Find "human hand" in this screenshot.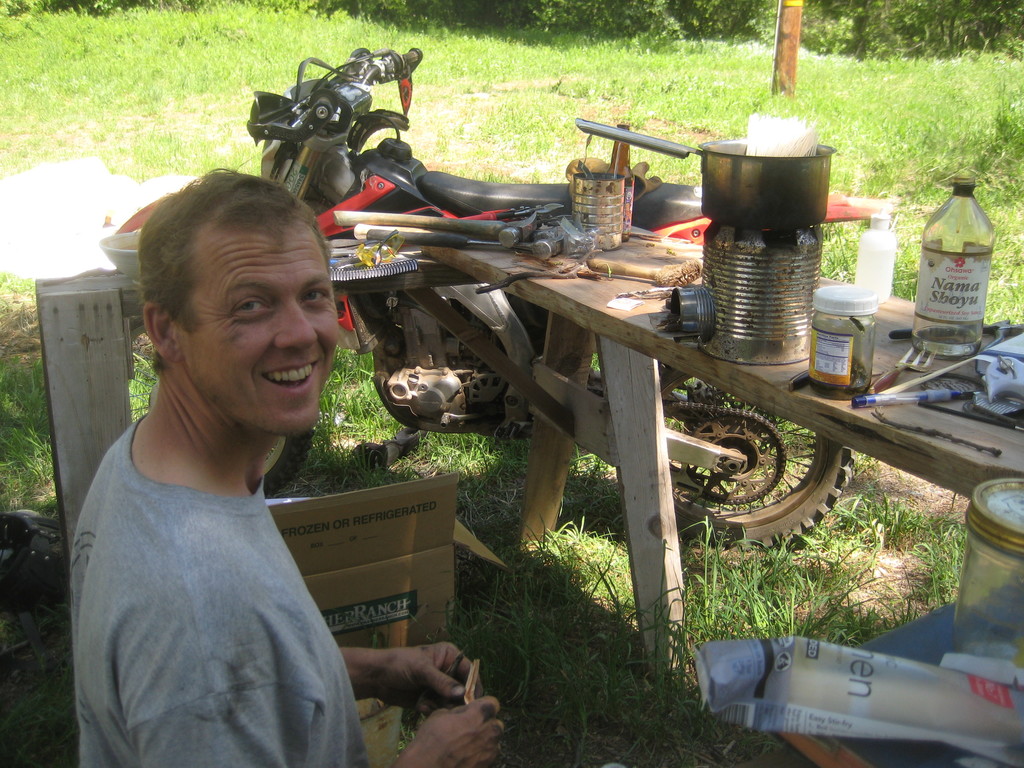
The bounding box for "human hand" is bbox=[407, 689, 509, 767].
